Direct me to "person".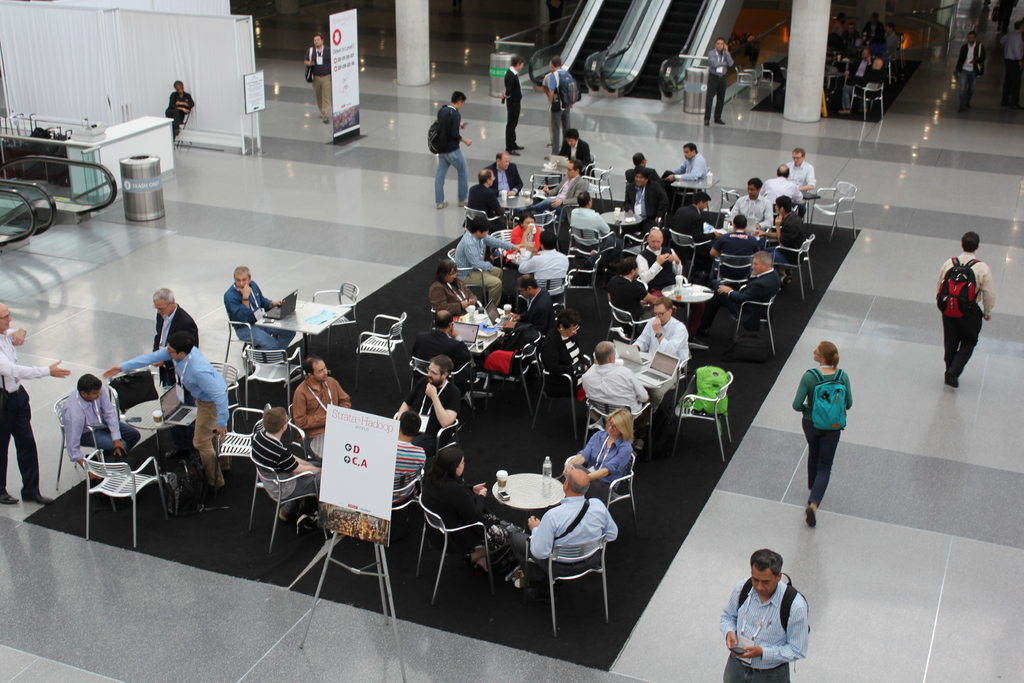
Direction: (509,272,562,356).
